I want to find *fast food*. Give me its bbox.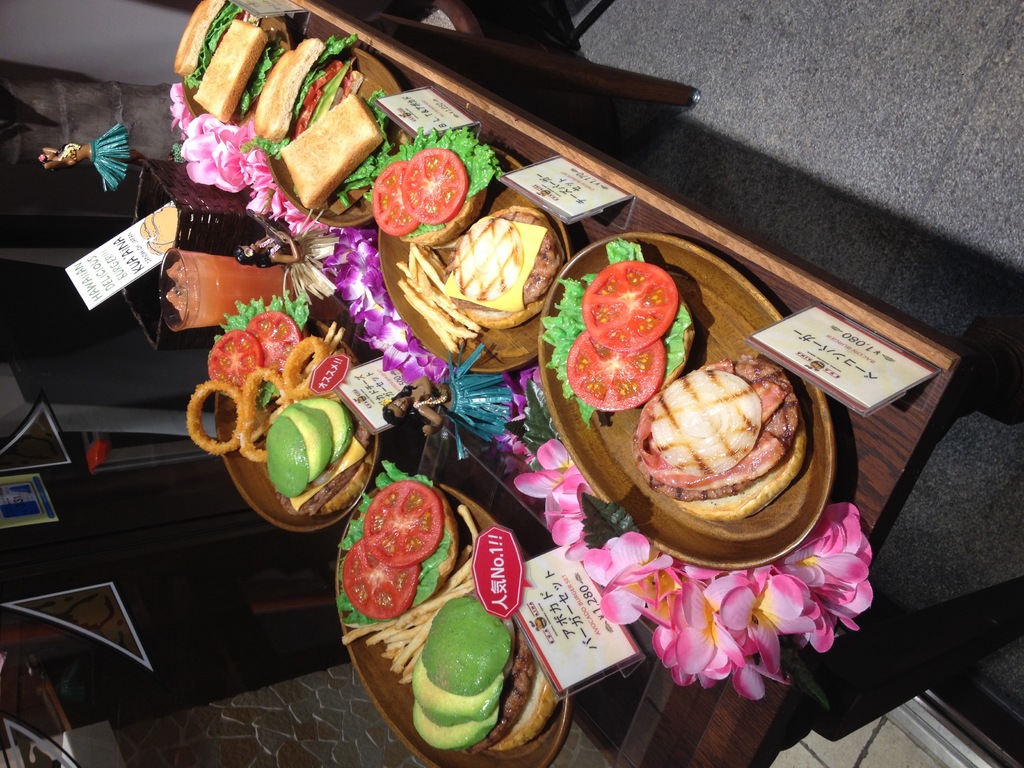
rect(613, 348, 824, 554).
